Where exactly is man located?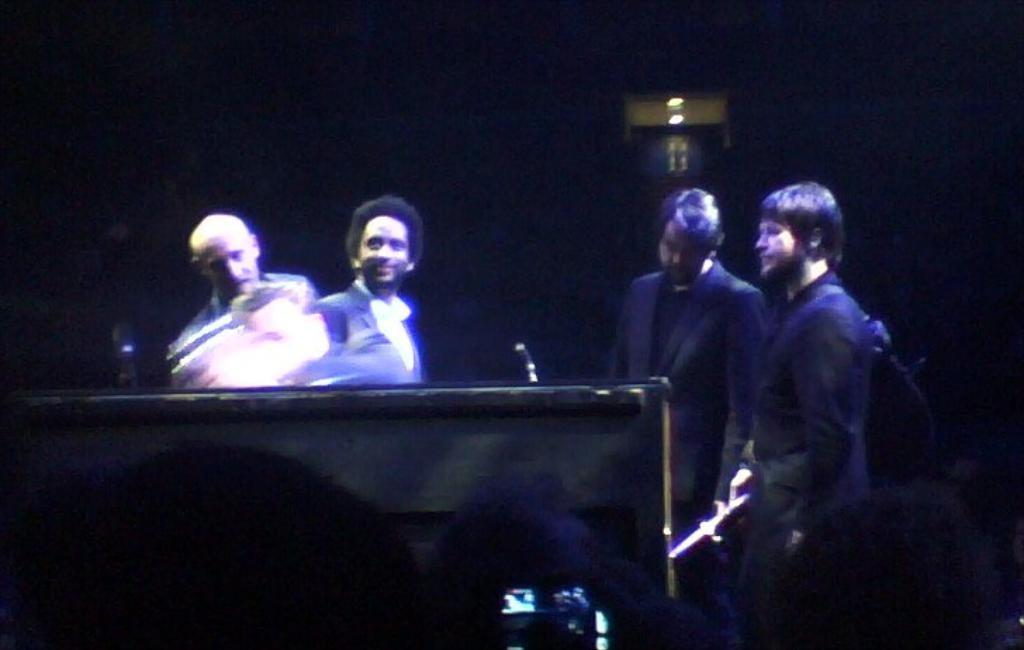
Its bounding box is 170 208 322 391.
